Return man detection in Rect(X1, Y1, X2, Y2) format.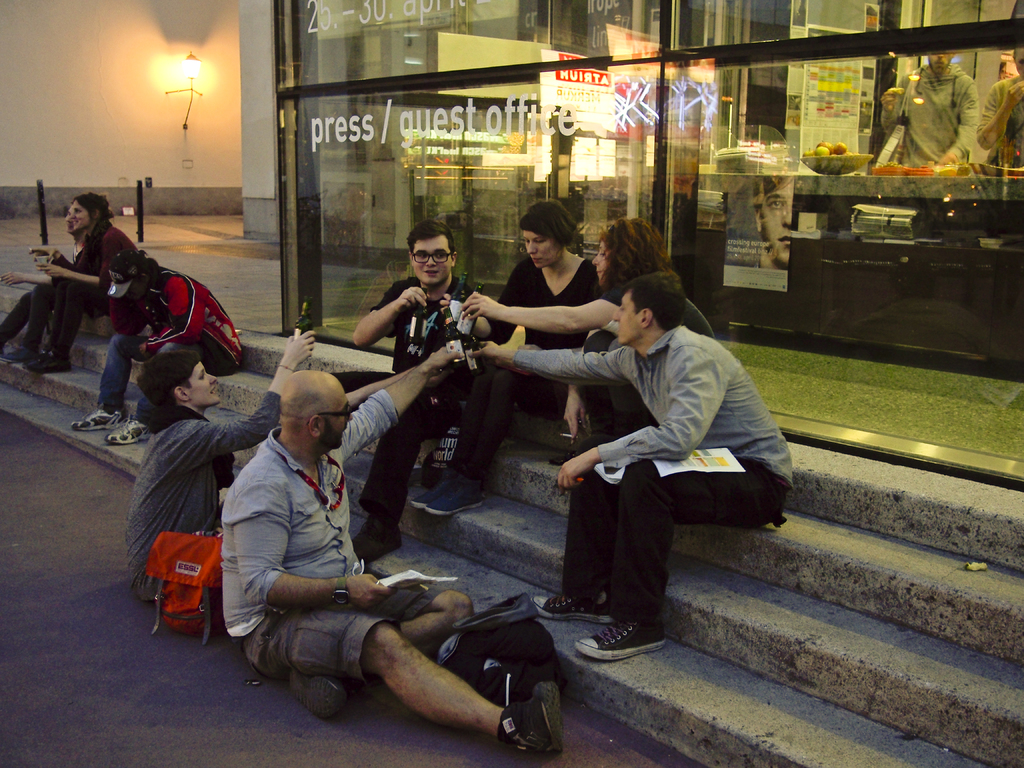
Rect(979, 45, 1023, 179).
